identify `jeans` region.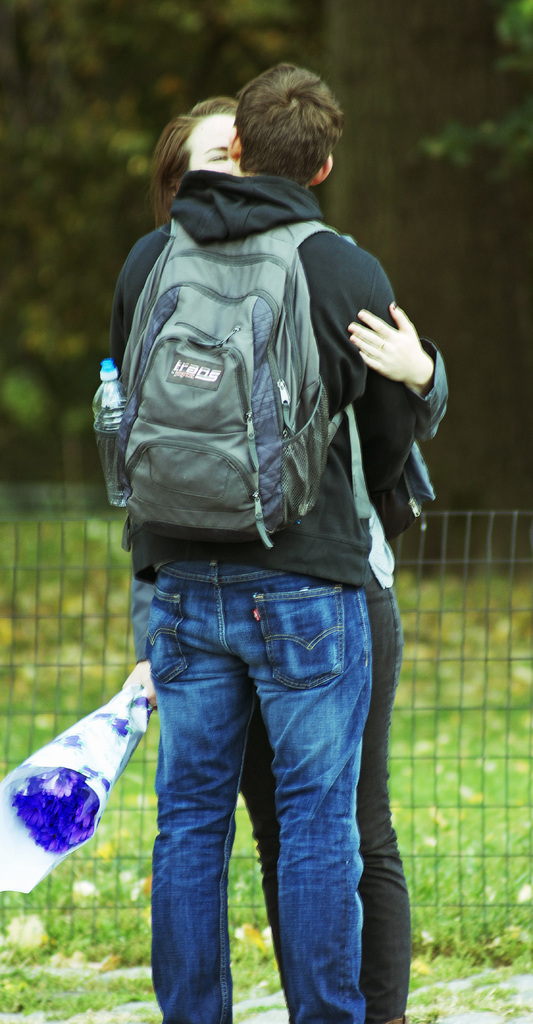
Region: [x1=147, y1=560, x2=374, y2=1023].
